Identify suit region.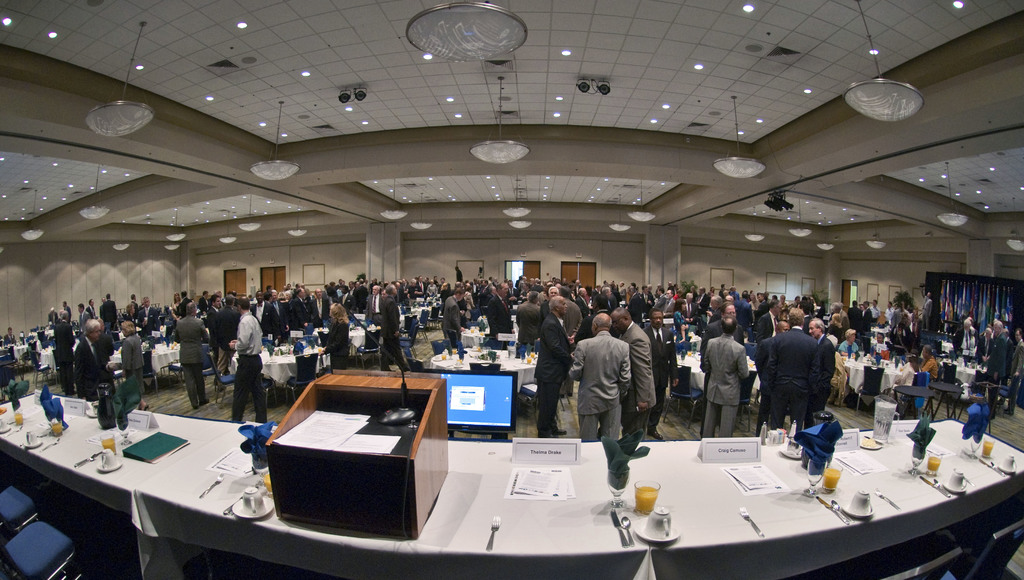
Region: 571 309 617 343.
